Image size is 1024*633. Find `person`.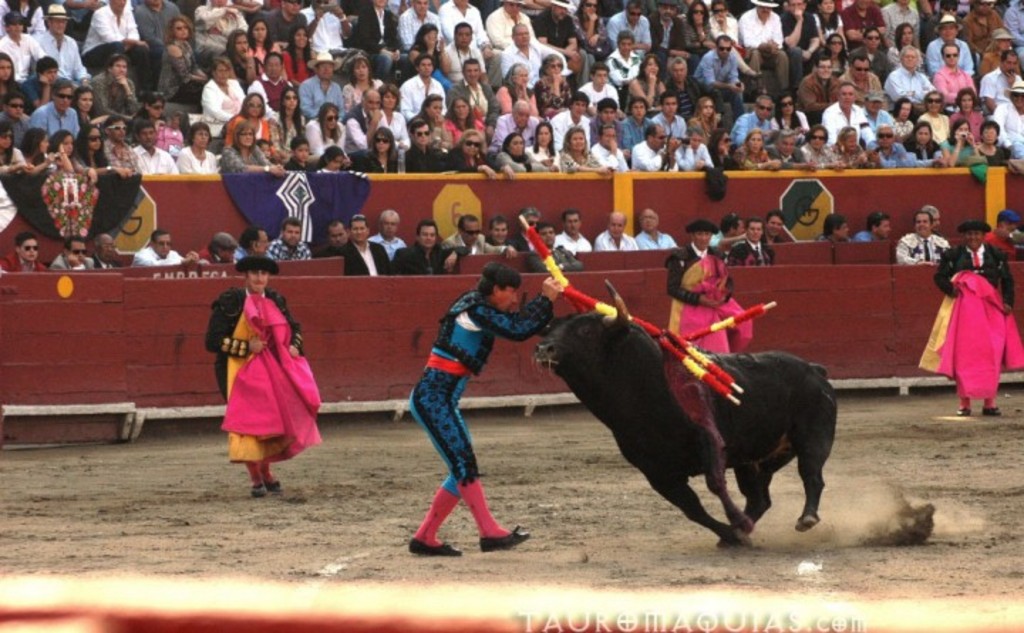
l=129, t=230, r=193, b=263.
